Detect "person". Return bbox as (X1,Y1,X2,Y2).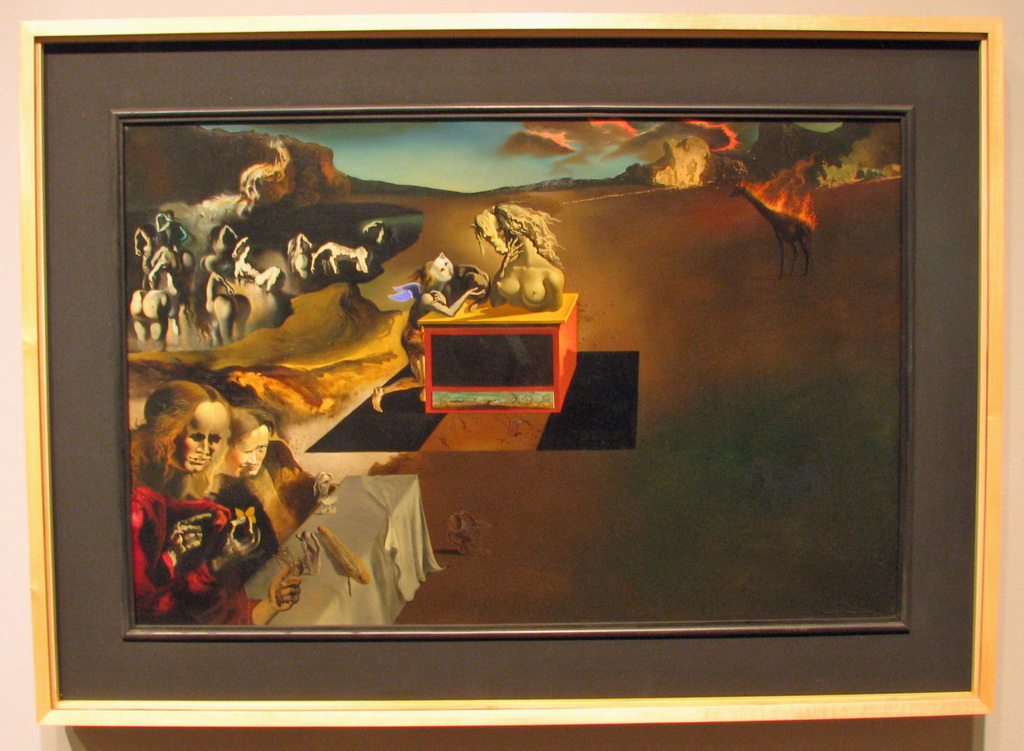
(130,379,301,624).
